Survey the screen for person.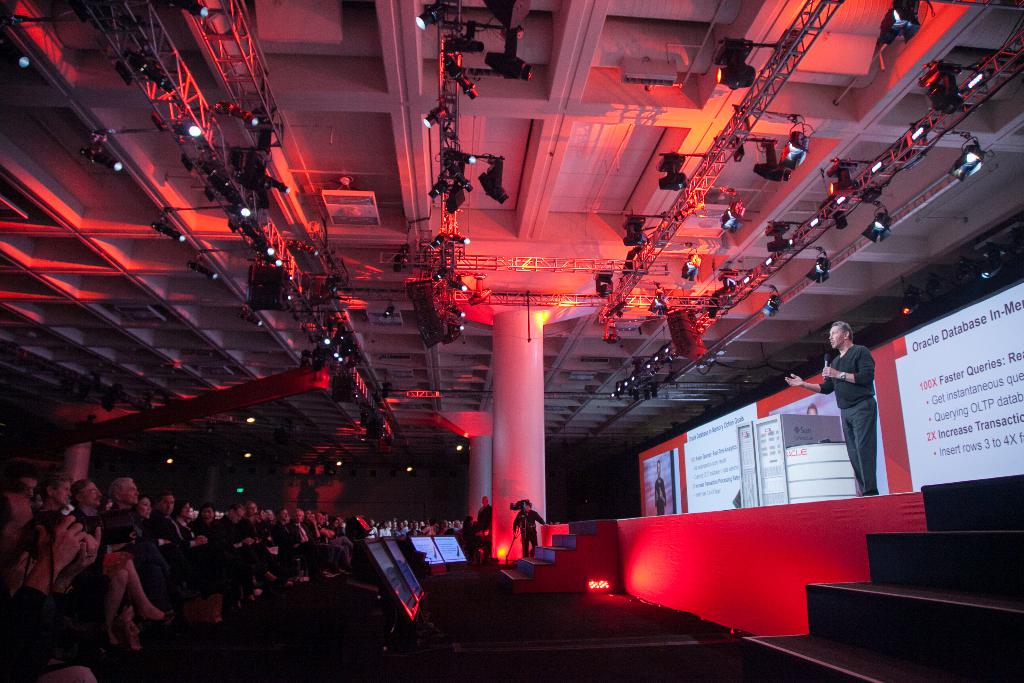
Survey found: [786,325,882,495].
